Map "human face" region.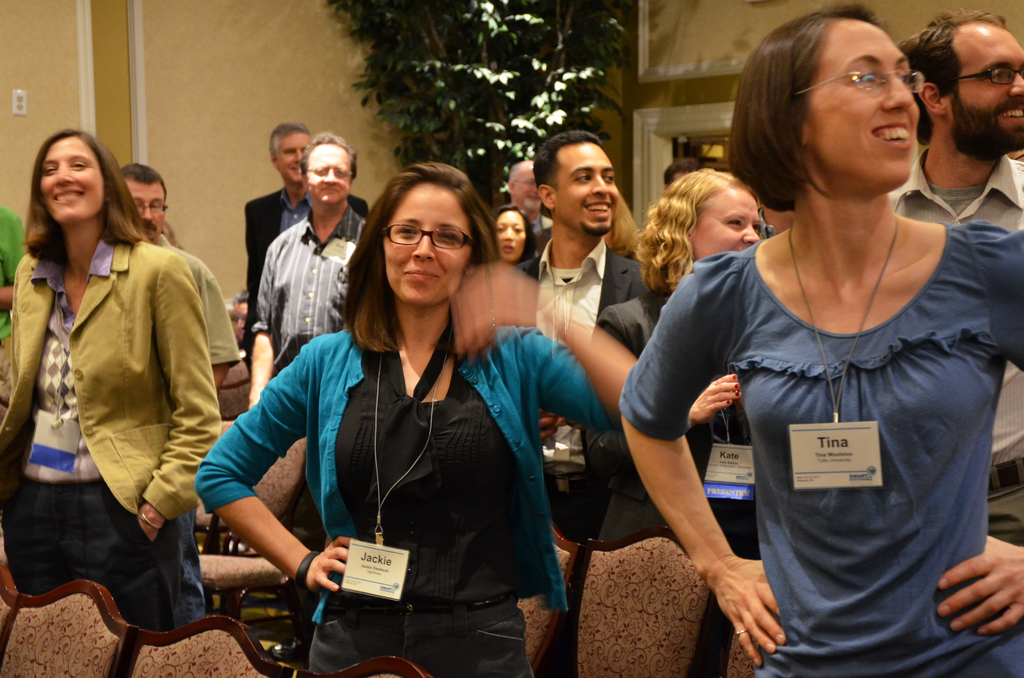
Mapped to <region>698, 188, 763, 261</region>.
